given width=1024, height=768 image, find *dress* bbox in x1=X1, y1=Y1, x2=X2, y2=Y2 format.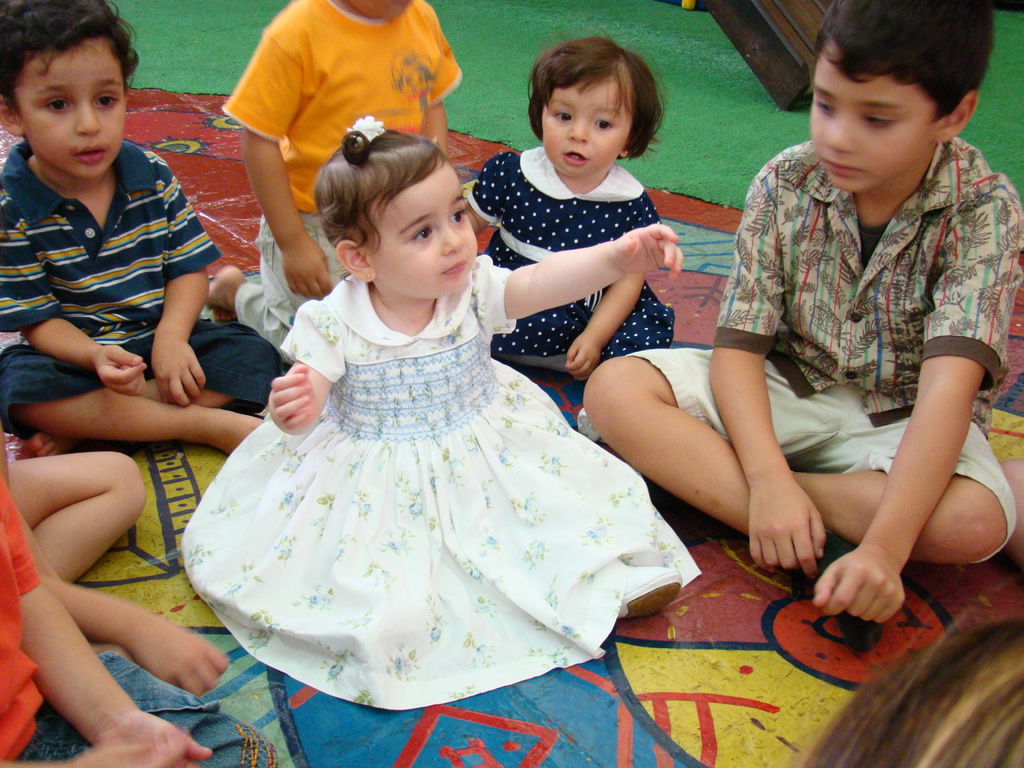
x1=179, y1=254, x2=701, y2=715.
